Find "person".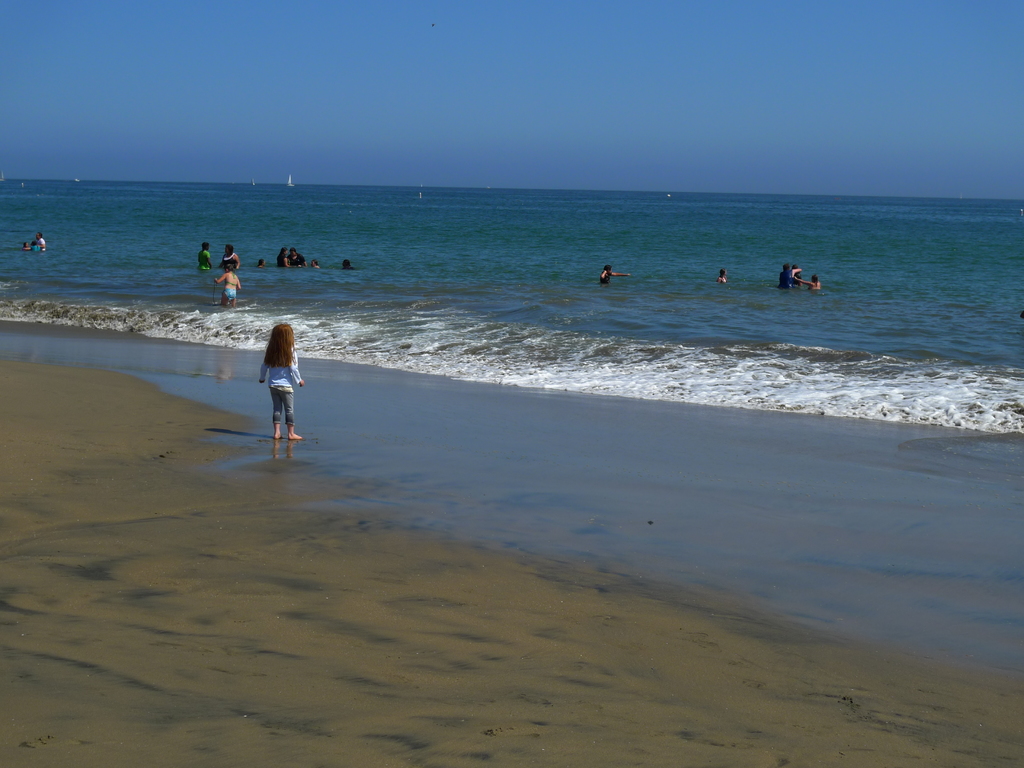
<box>276,244,285,265</box>.
